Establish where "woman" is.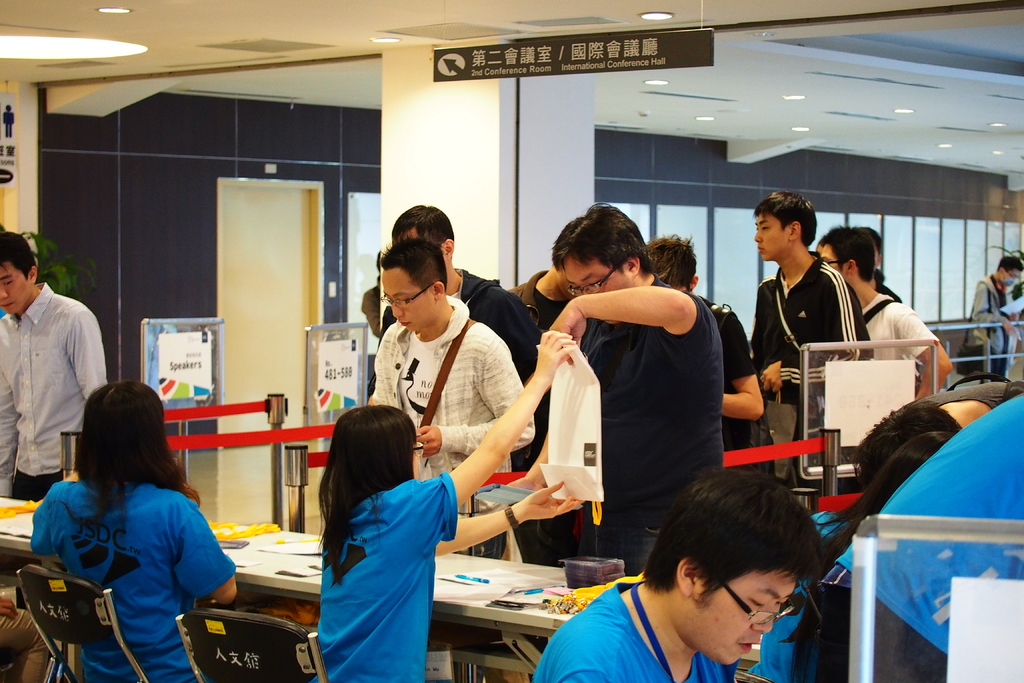
Established at 315/330/576/682.
